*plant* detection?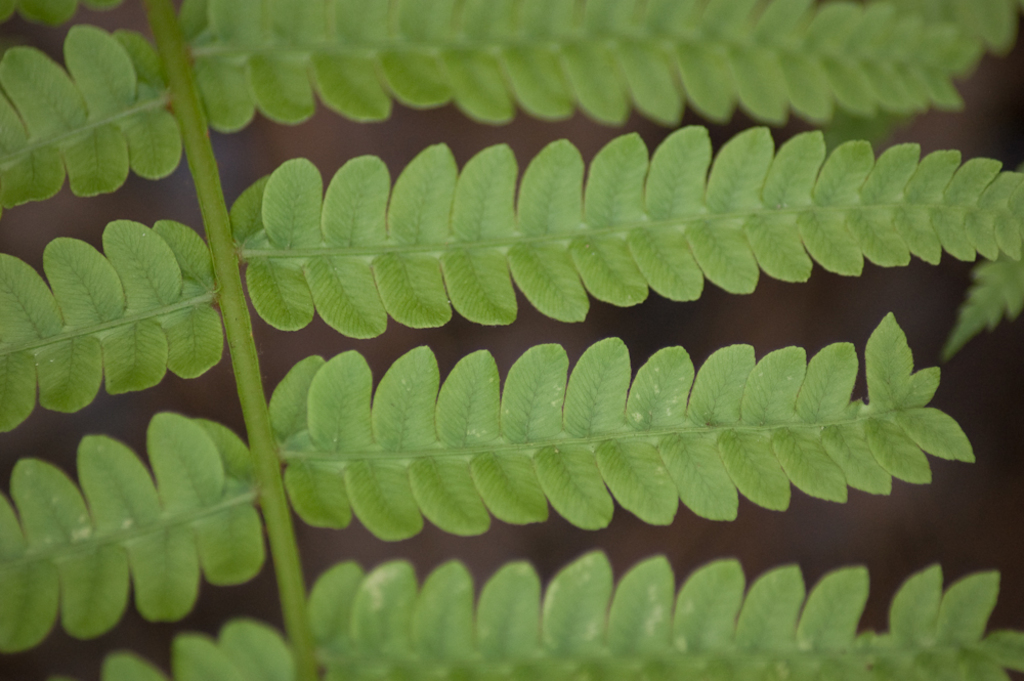
[left=0, top=0, right=1023, bottom=680]
